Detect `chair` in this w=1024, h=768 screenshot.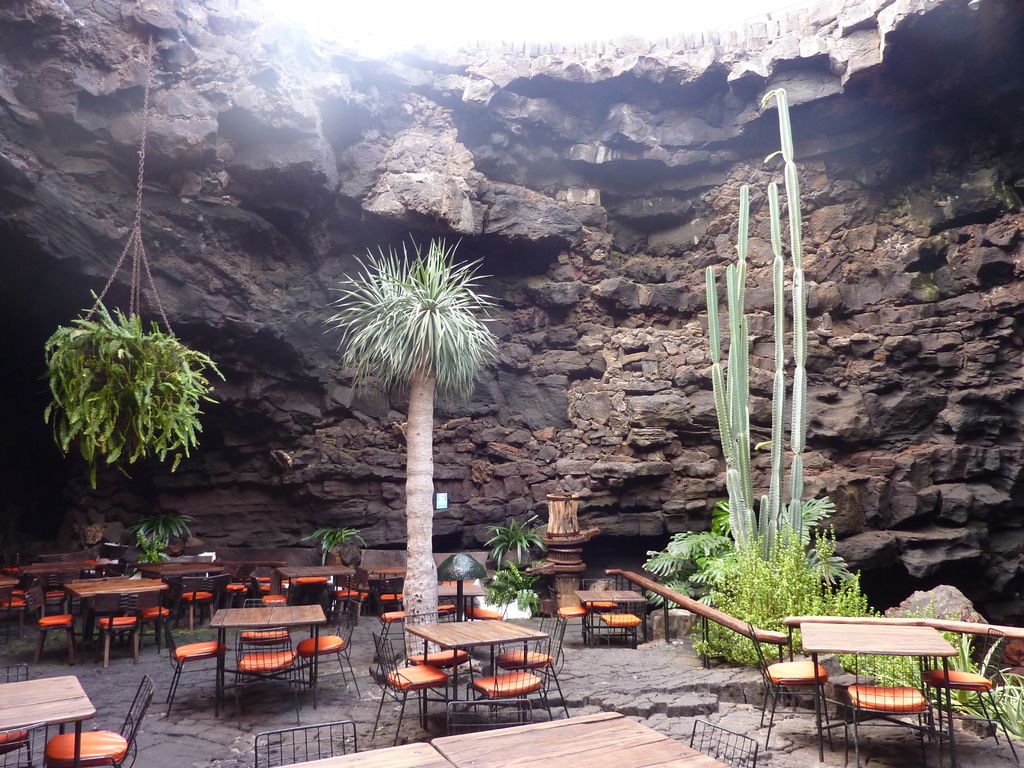
Detection: box(0, 726, 35, 767).
